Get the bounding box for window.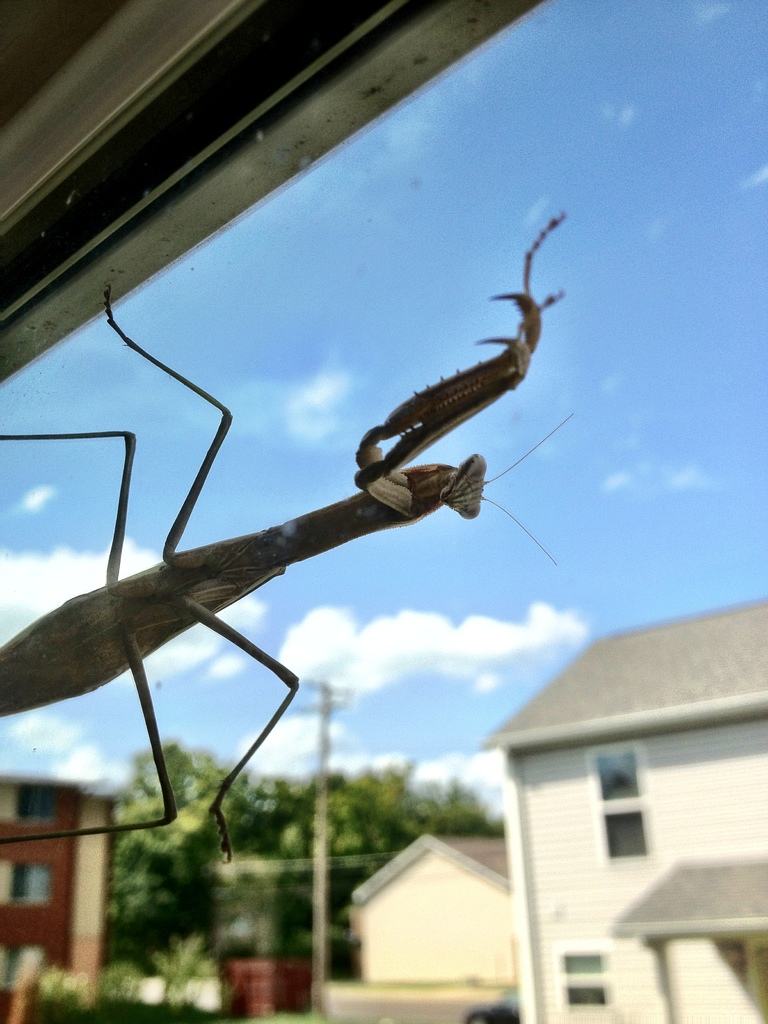
<region>560, 951, 605, 1012</region>.
